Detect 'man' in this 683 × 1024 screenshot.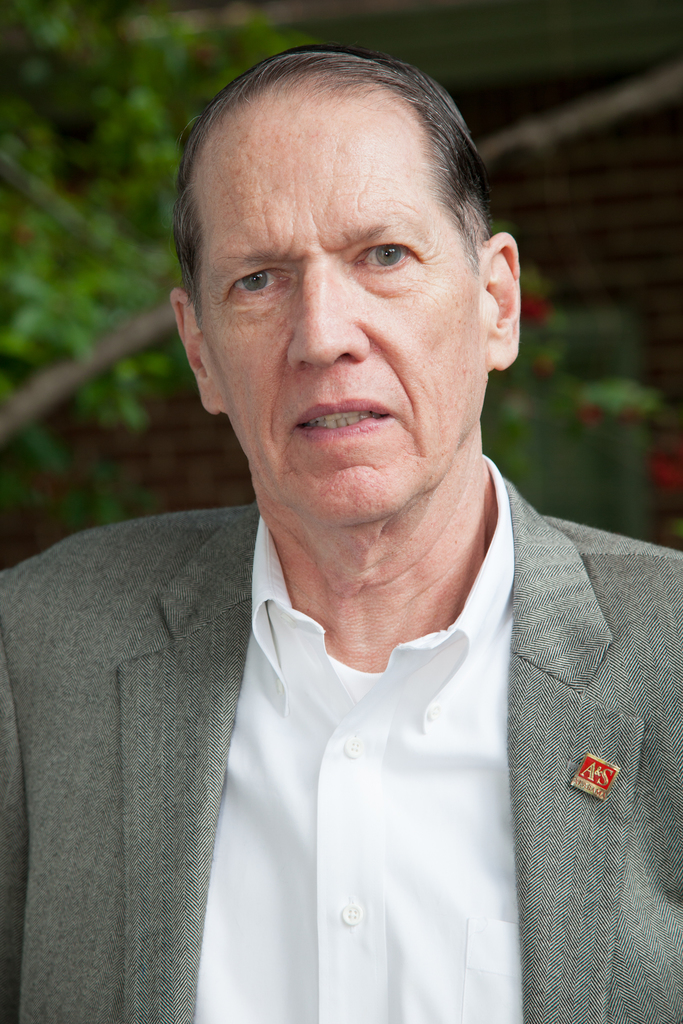
Detection: BBox(8, 68, 682, 984).
